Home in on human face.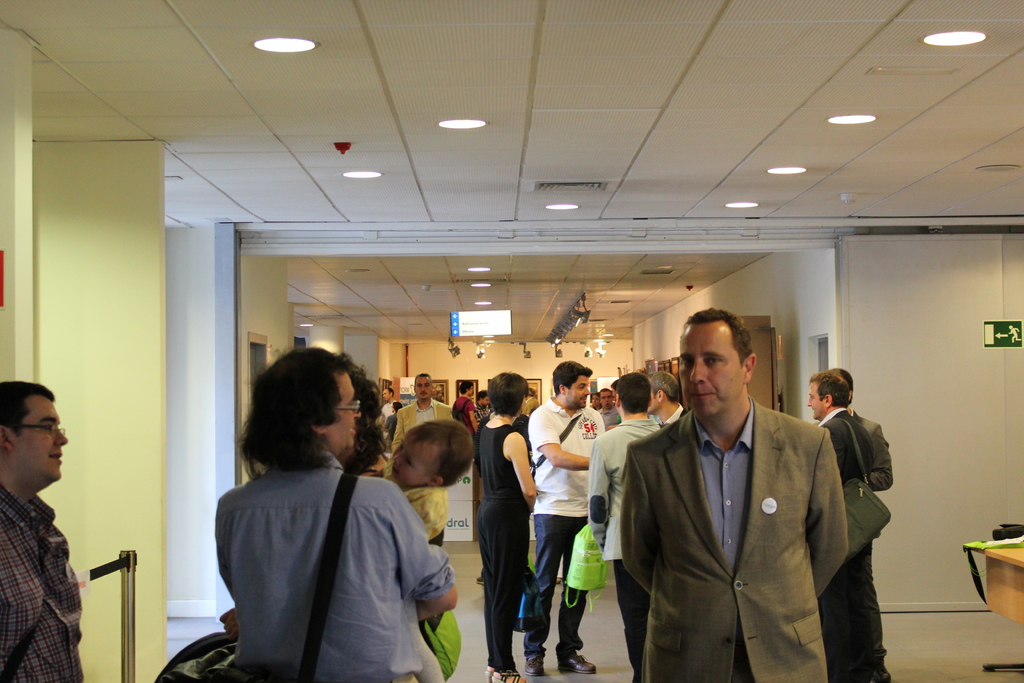
Homed in at 329/378/359/447.
